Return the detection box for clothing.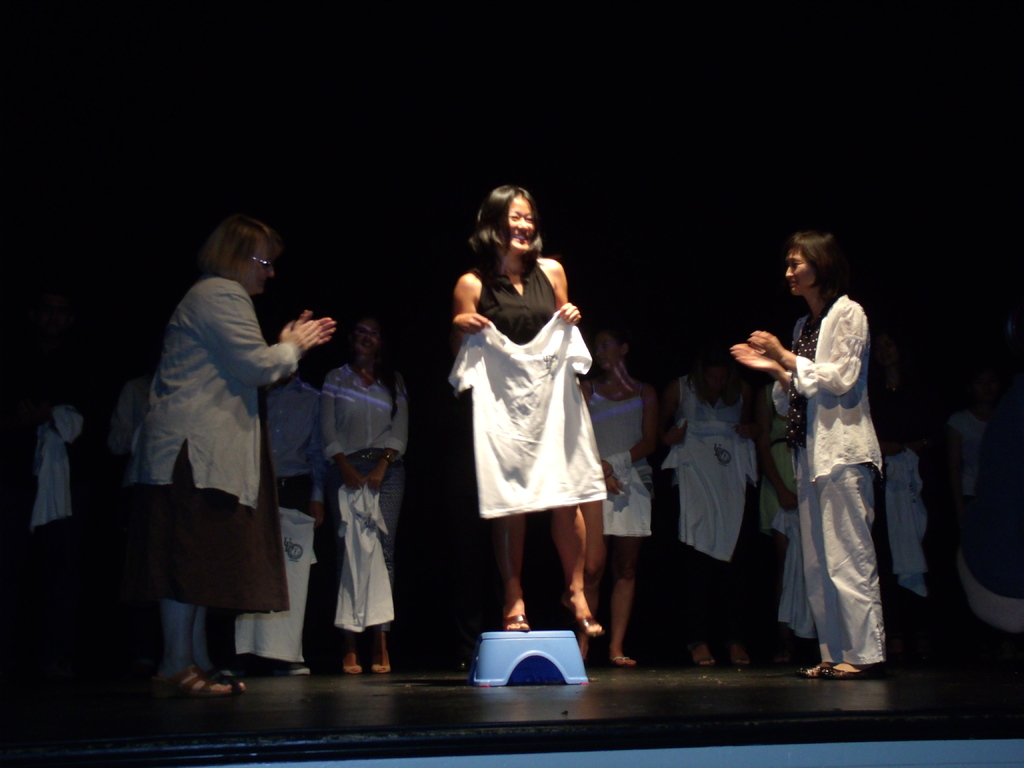
box(119, 276, 305, 507).
